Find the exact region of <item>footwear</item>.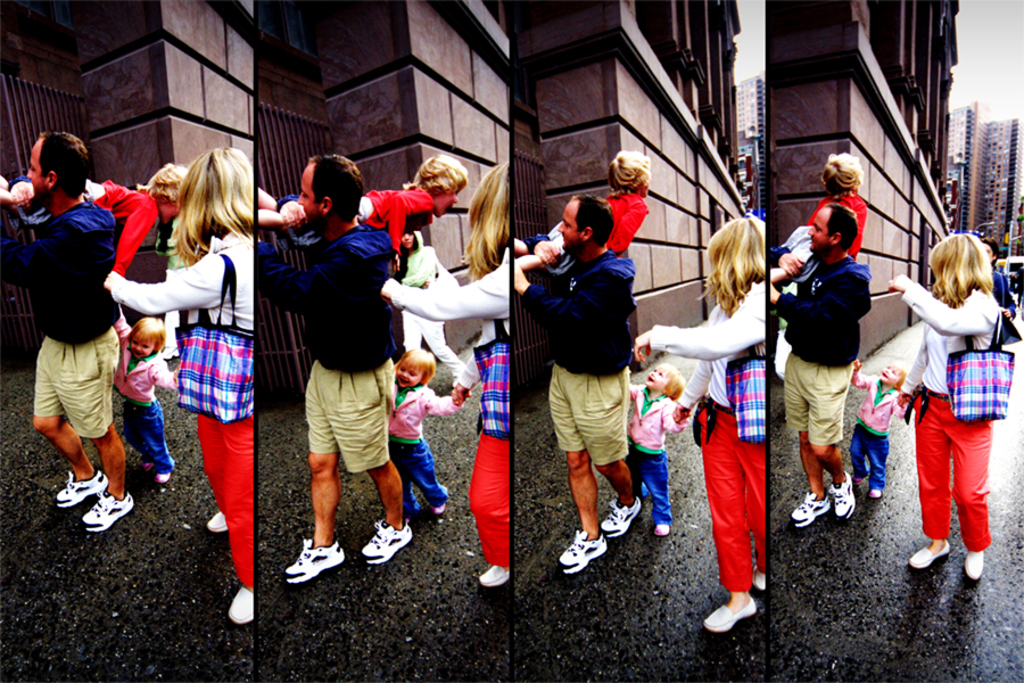
Exact region: x1=225, y1=584, x2=254, y2=620.
